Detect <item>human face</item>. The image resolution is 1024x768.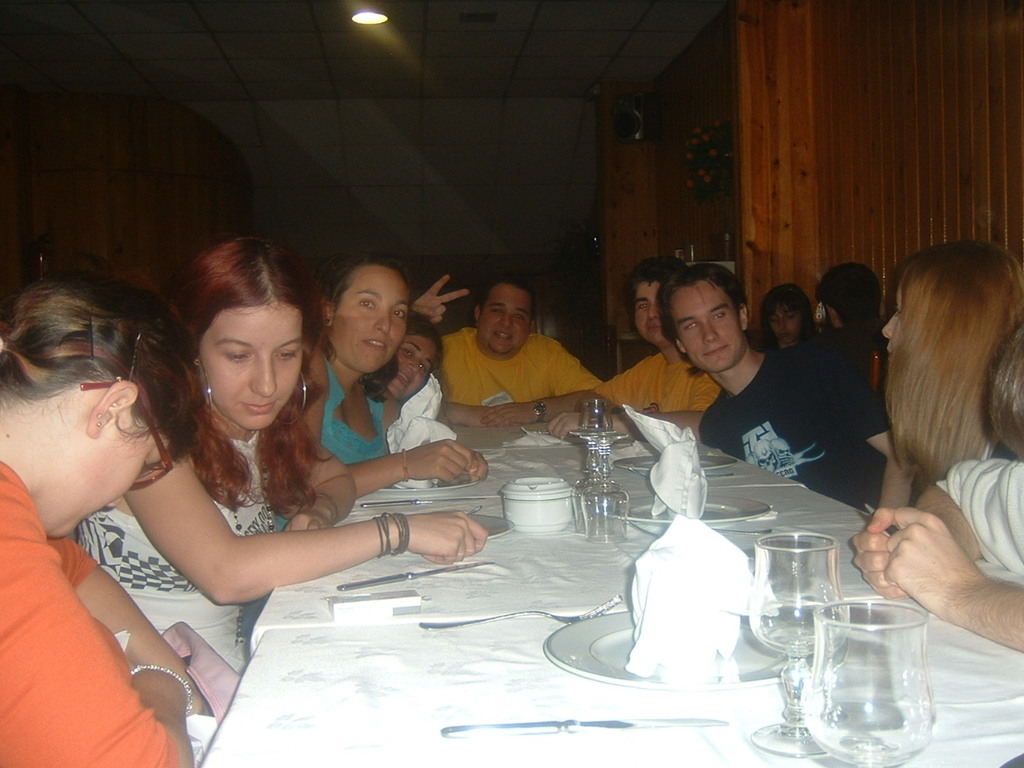
47/435/177/538.
